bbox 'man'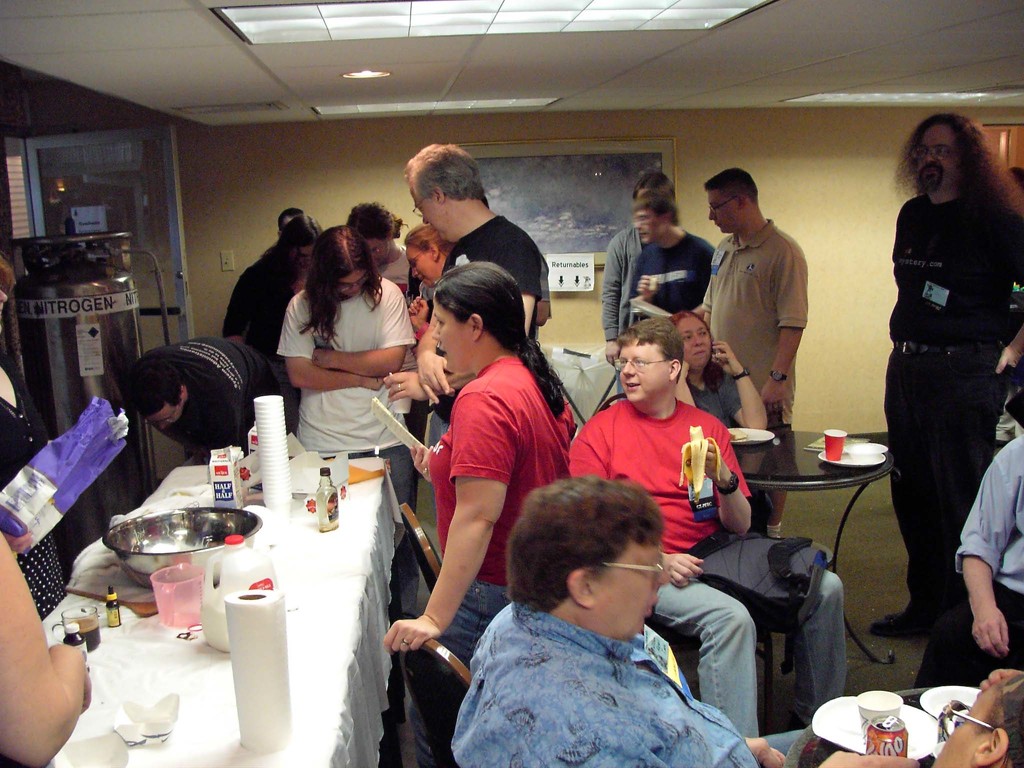
box(226, 190, 308, 364)
